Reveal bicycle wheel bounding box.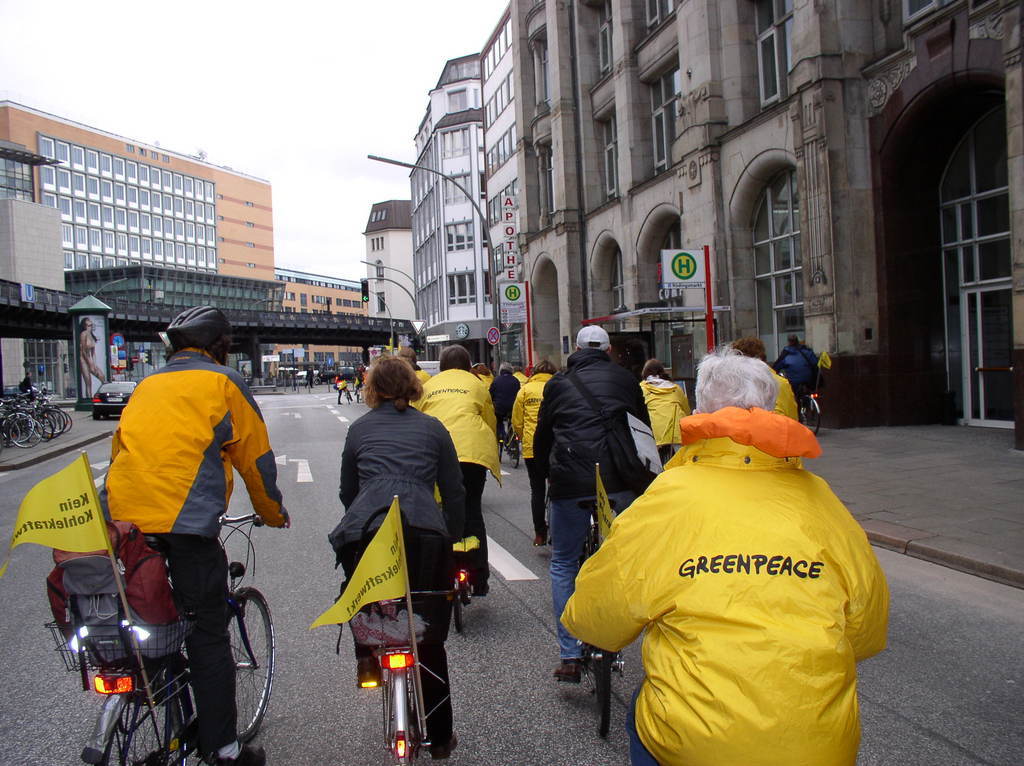
Revealed: 505/433/523/468.
